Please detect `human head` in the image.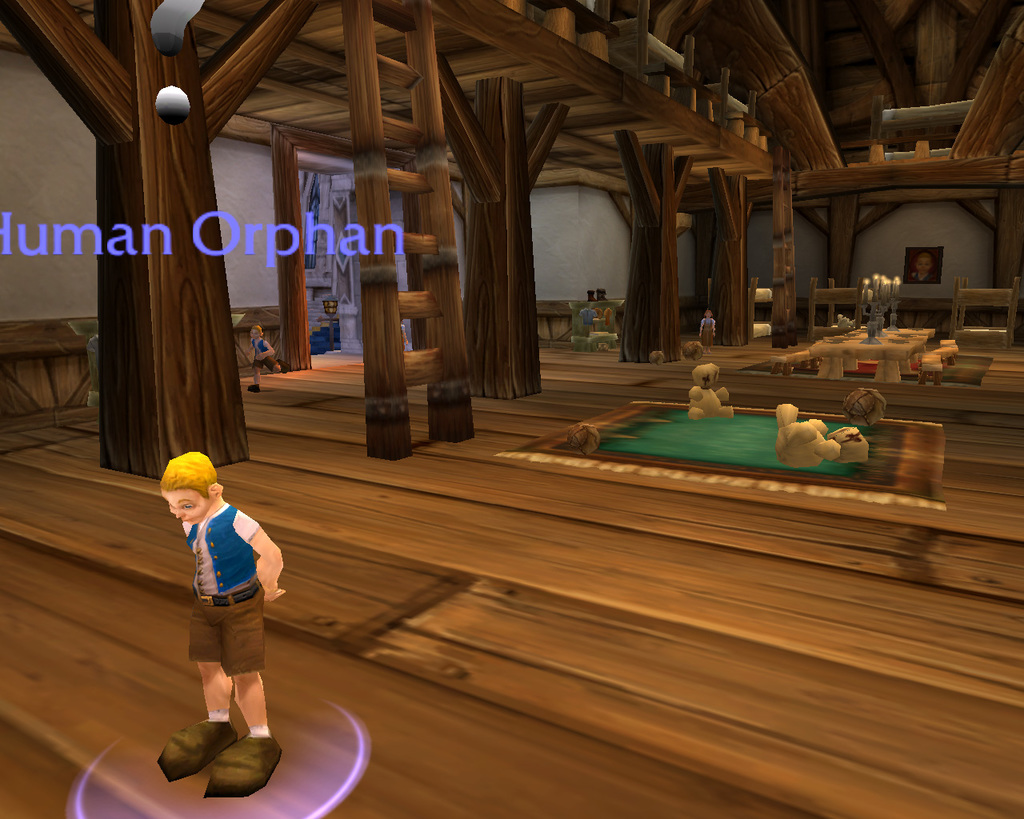
bbox(248, 323, 266, 343).
